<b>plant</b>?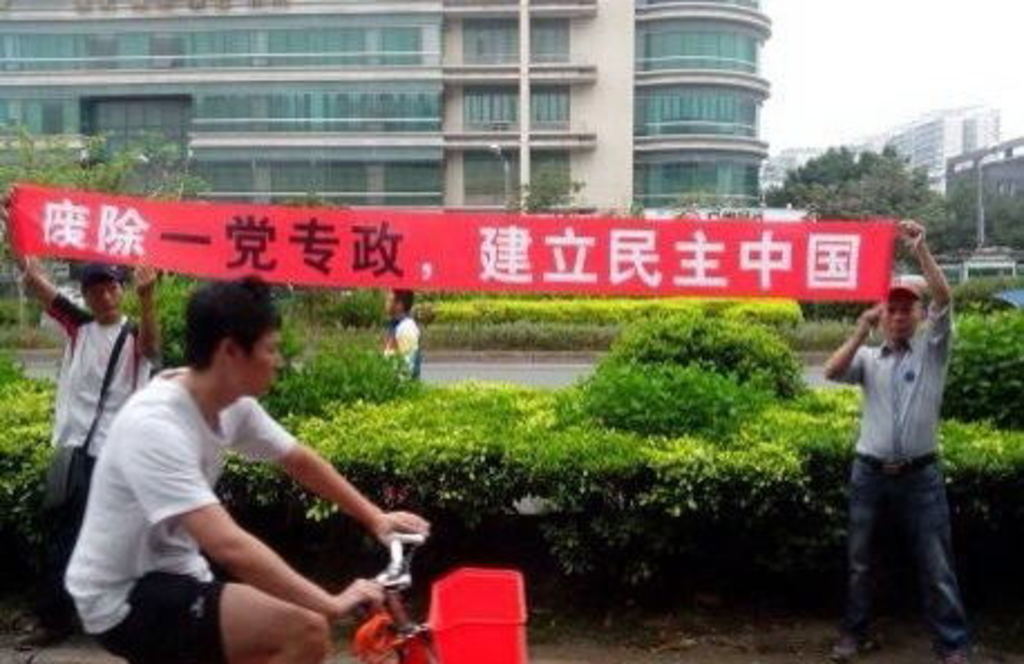
x1=950, y1=284, x2=1022, y2=317
